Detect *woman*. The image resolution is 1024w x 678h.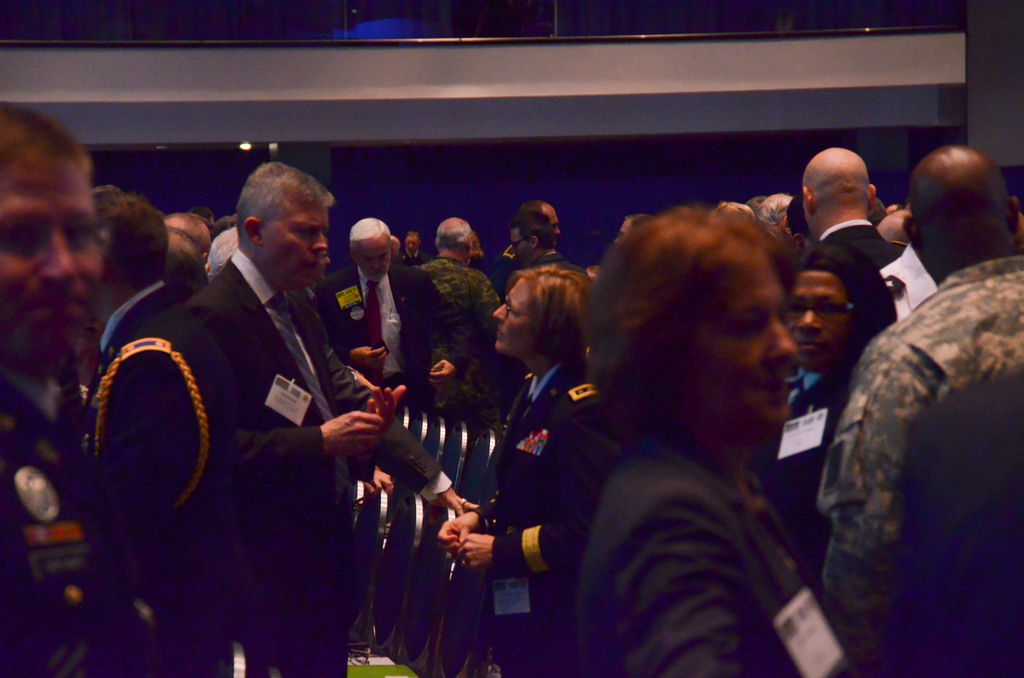
region(470, 229, 612, 658).
